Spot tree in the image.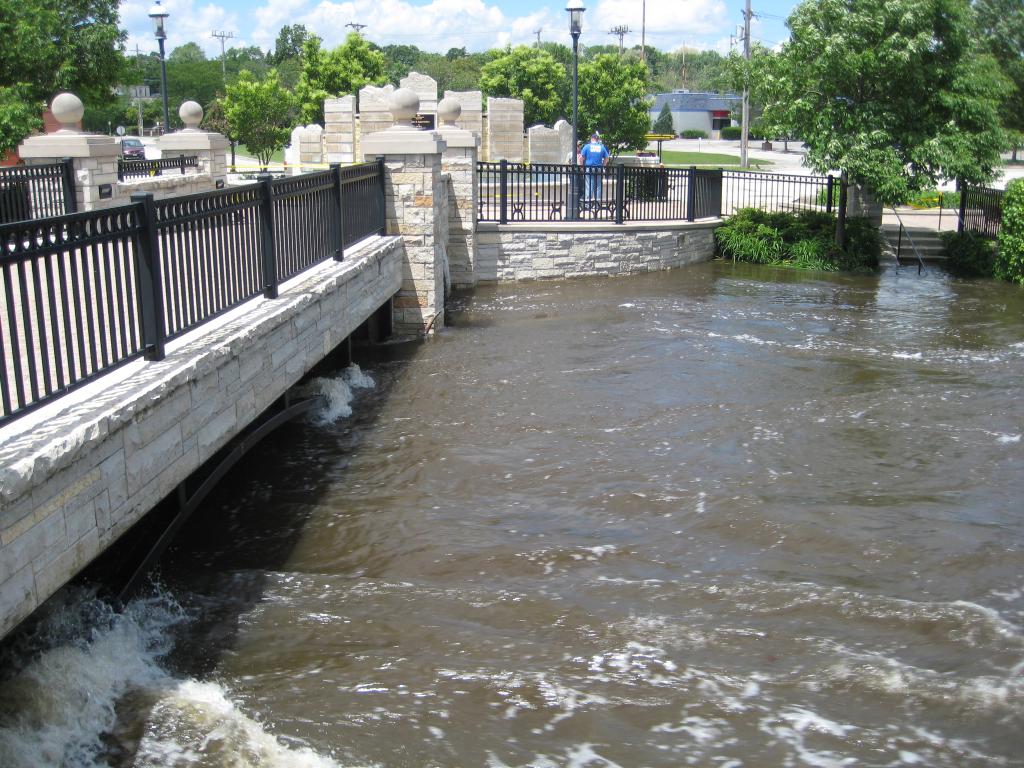
tree found at bbox=[380, 43, 419, 86].
